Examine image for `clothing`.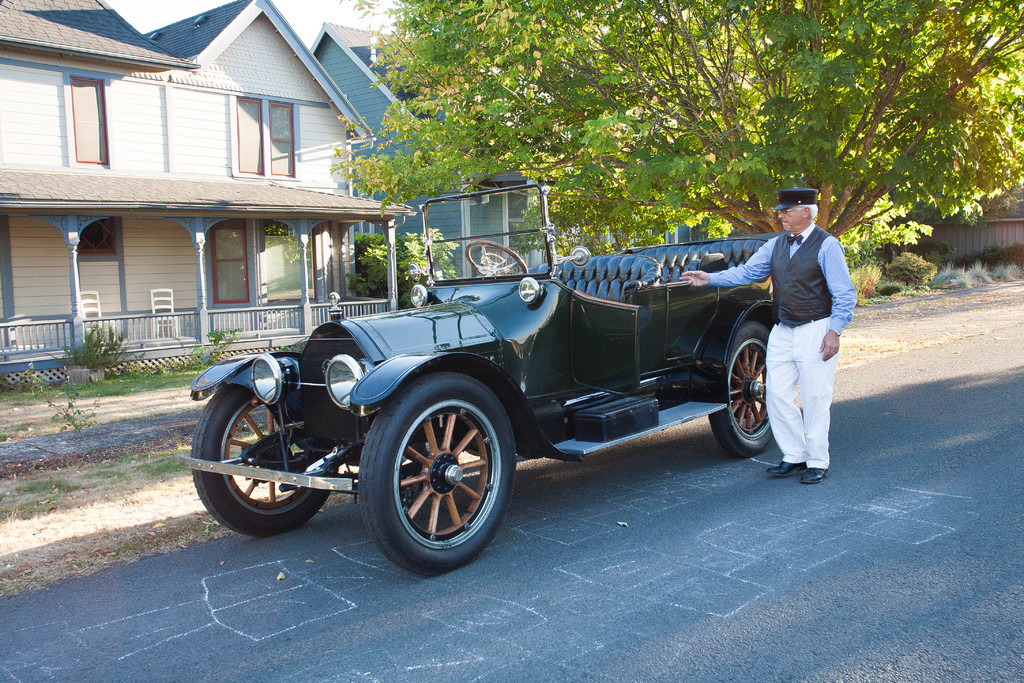
Examination result: 748,188,856,466.
